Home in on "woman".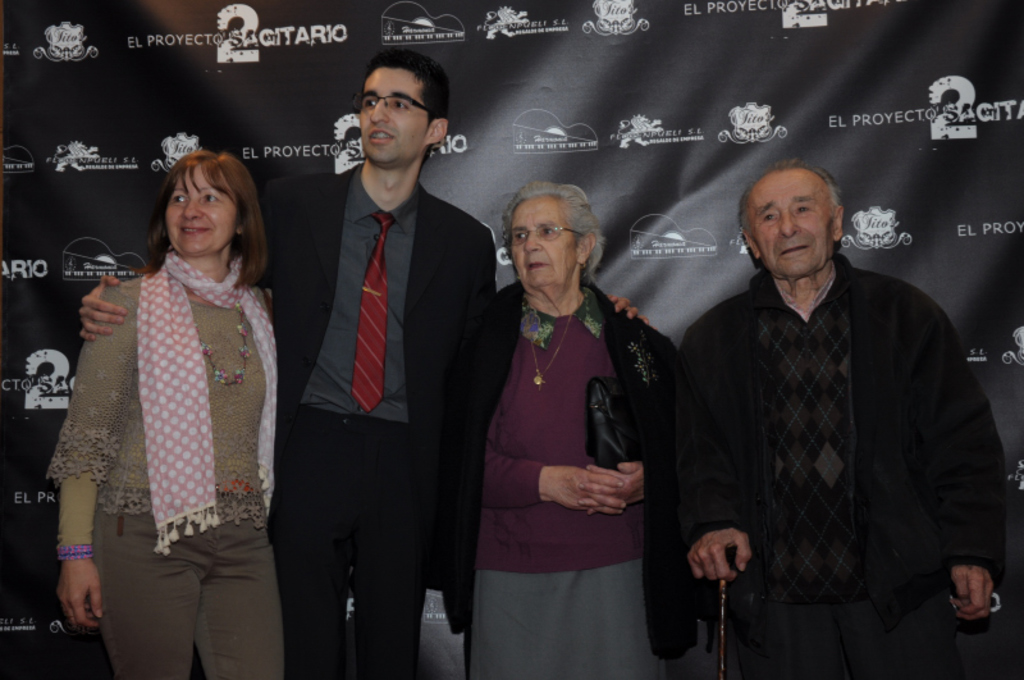
Homed in at bbox(430, 179, 680, 679).
